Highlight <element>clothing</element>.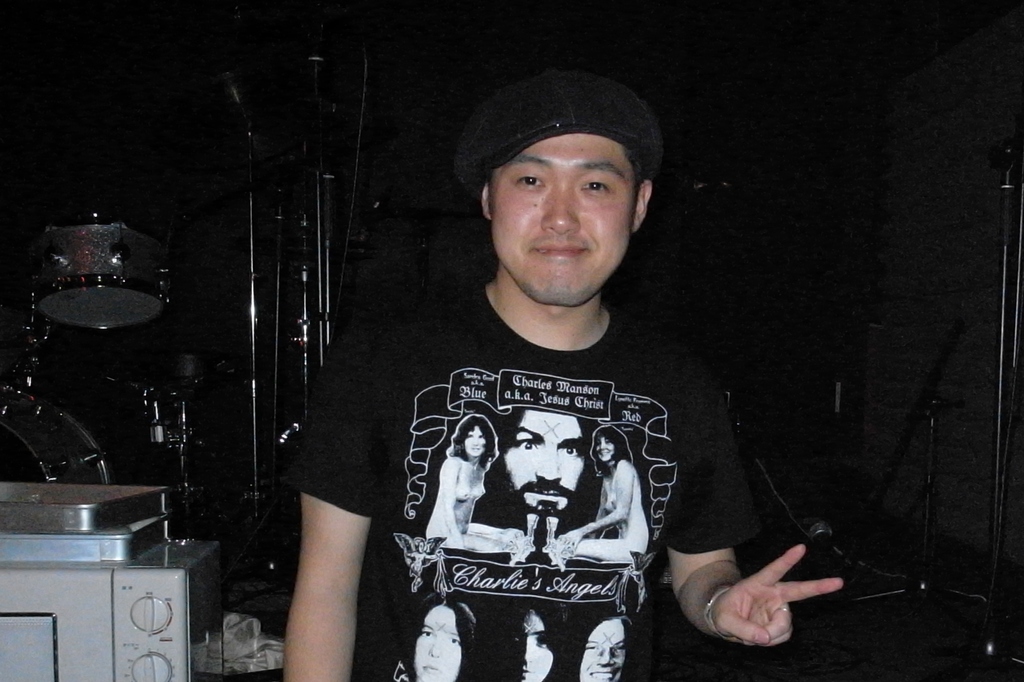
Highlighted region: bbox=[275, 268, 762, 677].
